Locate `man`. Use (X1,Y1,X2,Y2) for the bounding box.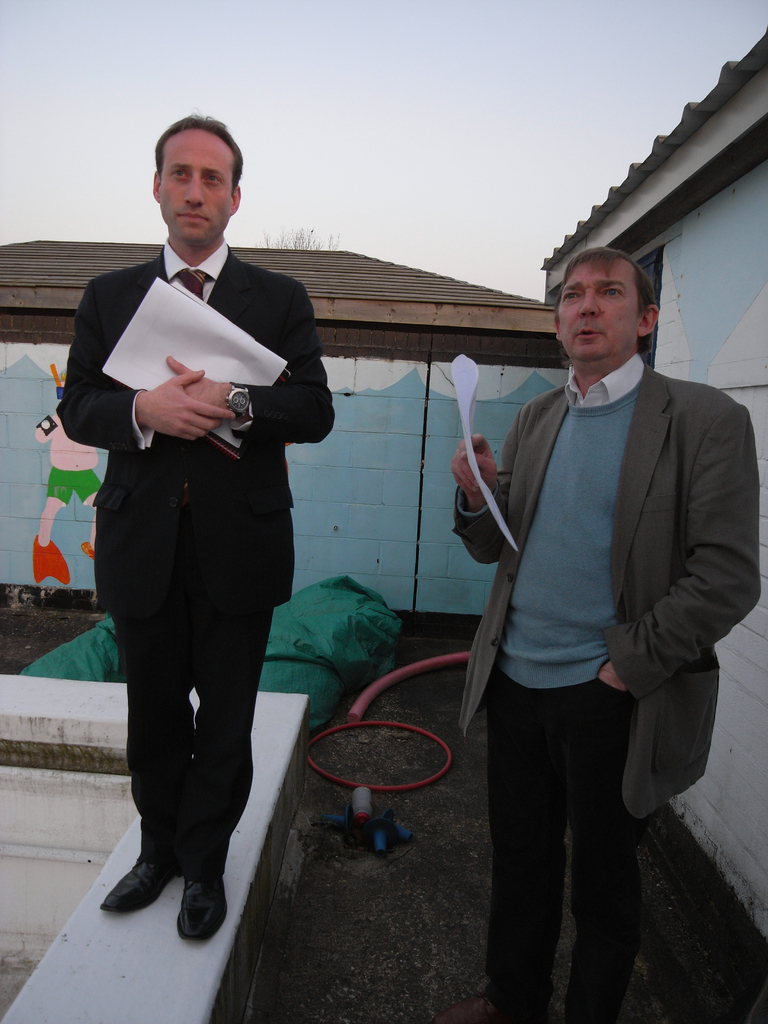
(449,237,767,1021).
